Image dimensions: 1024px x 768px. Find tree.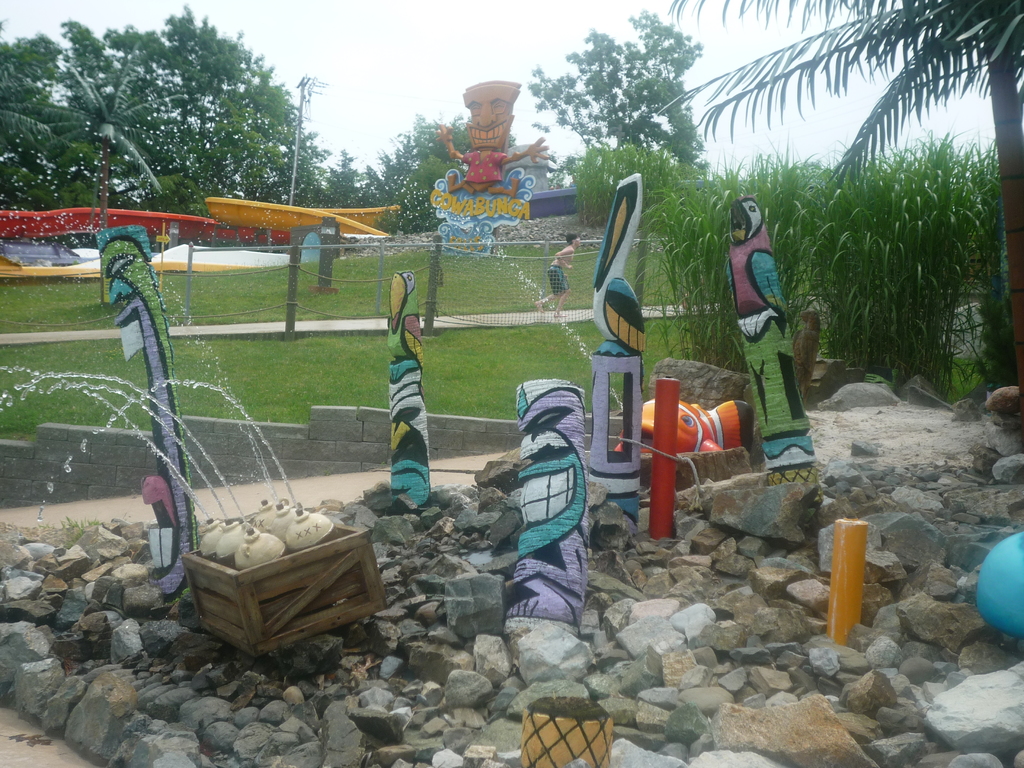
[left=525, top=6, right=710, bottom=175].
